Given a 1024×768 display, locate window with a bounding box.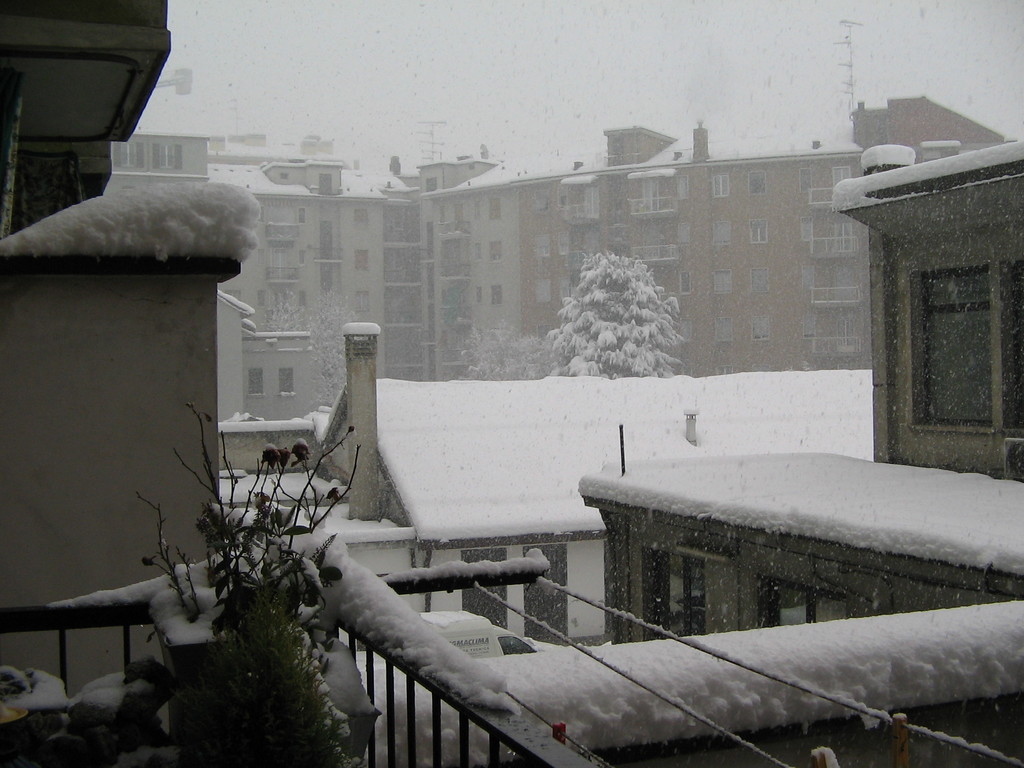
Located: {"x1": 755, "y1": 269, "x2": 772, "y2": 292}.
